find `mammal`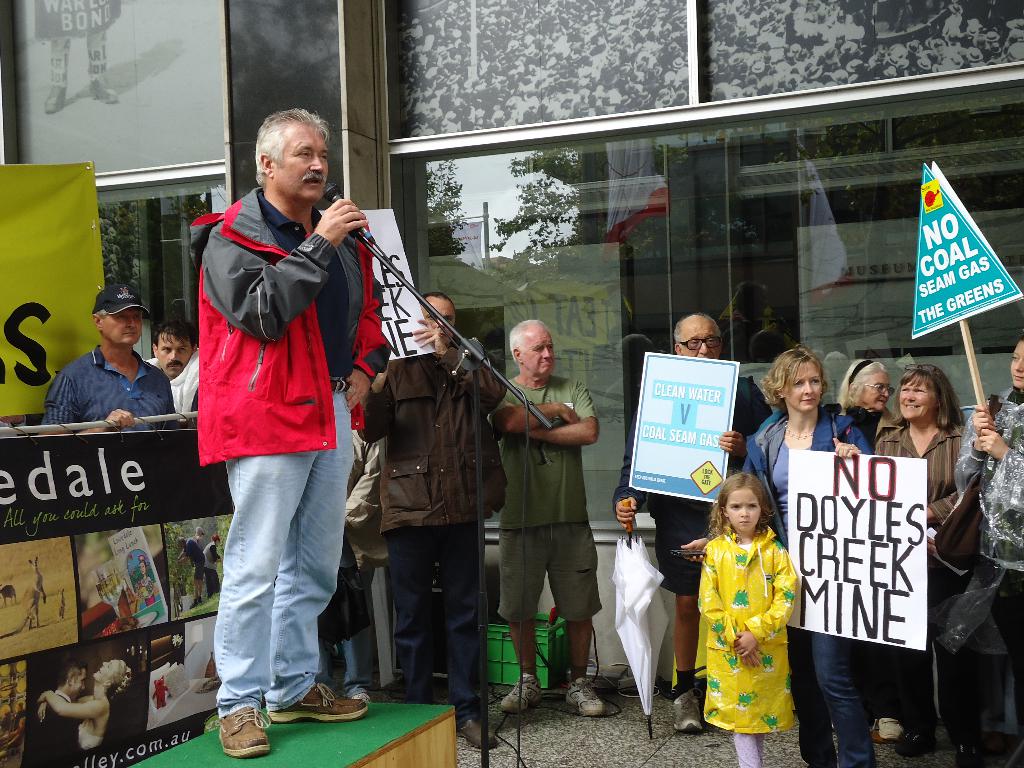
[488,316,602,721]
